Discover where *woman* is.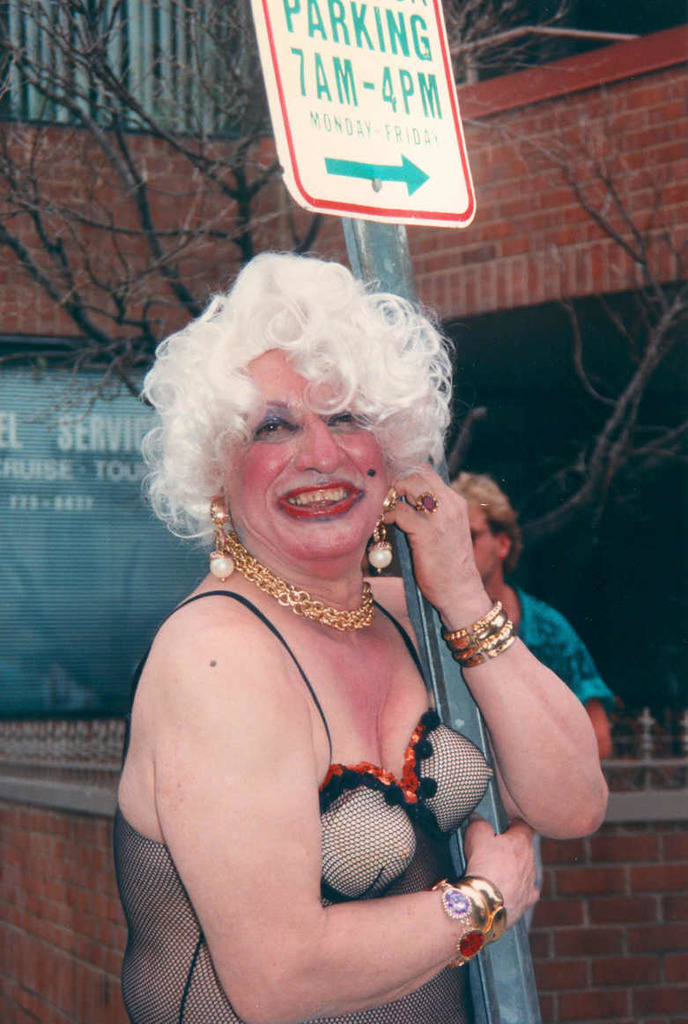
Discovered at bbox=(104, 256, 618, 1023).
